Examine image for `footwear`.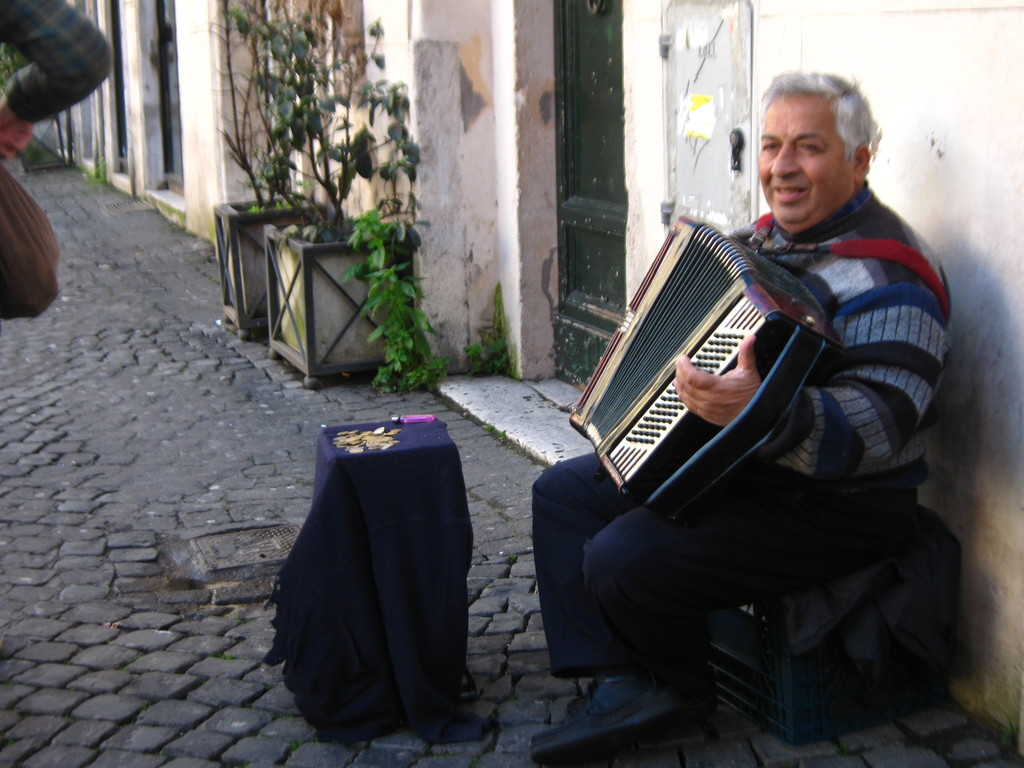
Examination result: select_region(531, 673, 685, 767).
